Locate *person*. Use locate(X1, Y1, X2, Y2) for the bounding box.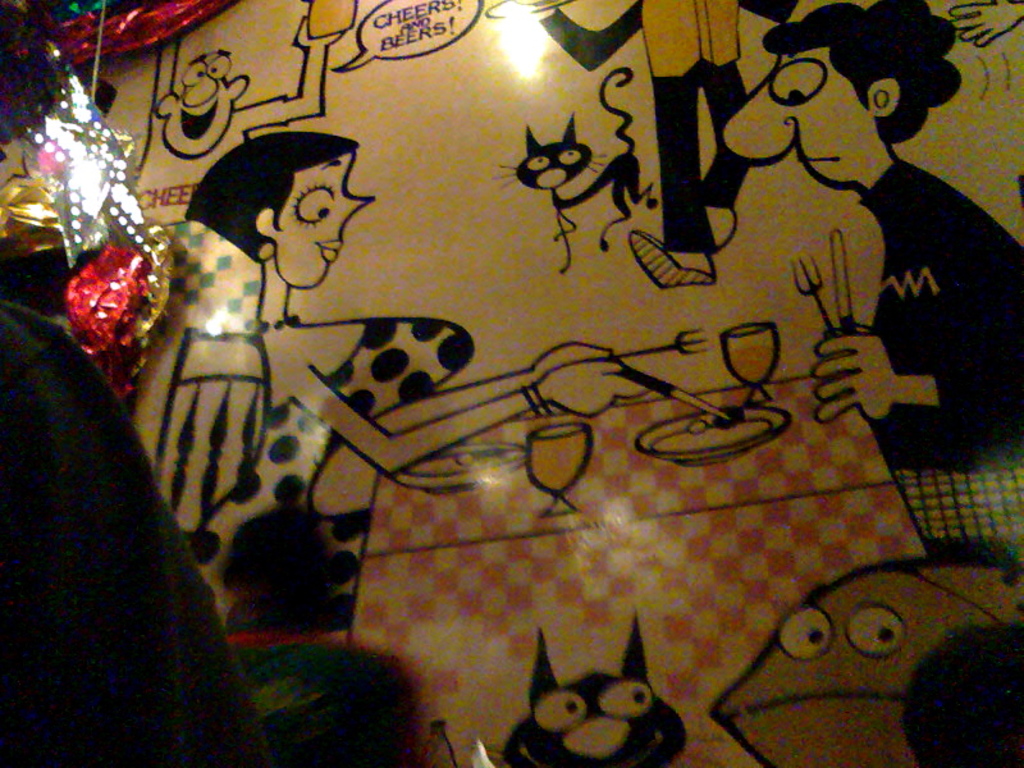
locate(723, 0, 1023, 567).
